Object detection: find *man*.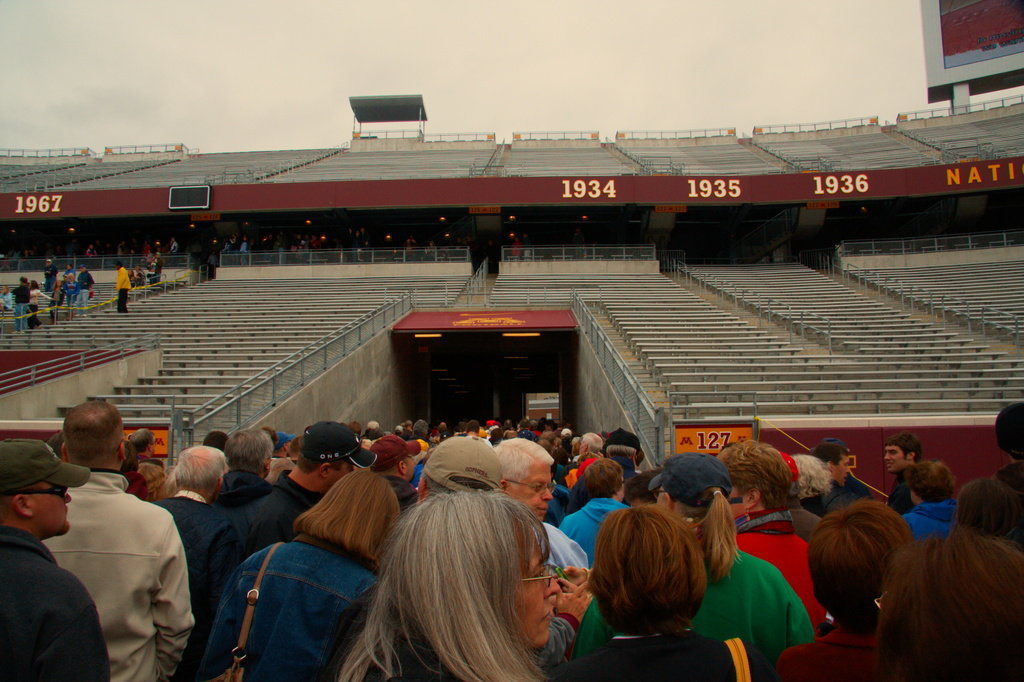
Rect(778, 450, 823, 542).
